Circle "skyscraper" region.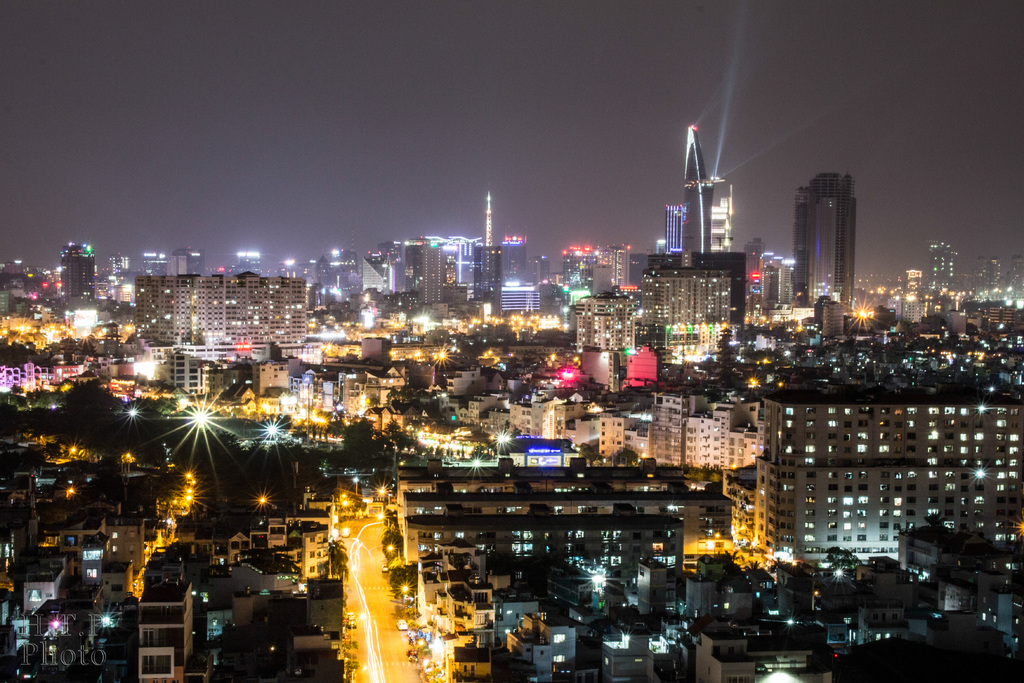
Region: <box>793,169,851,313</box>.
